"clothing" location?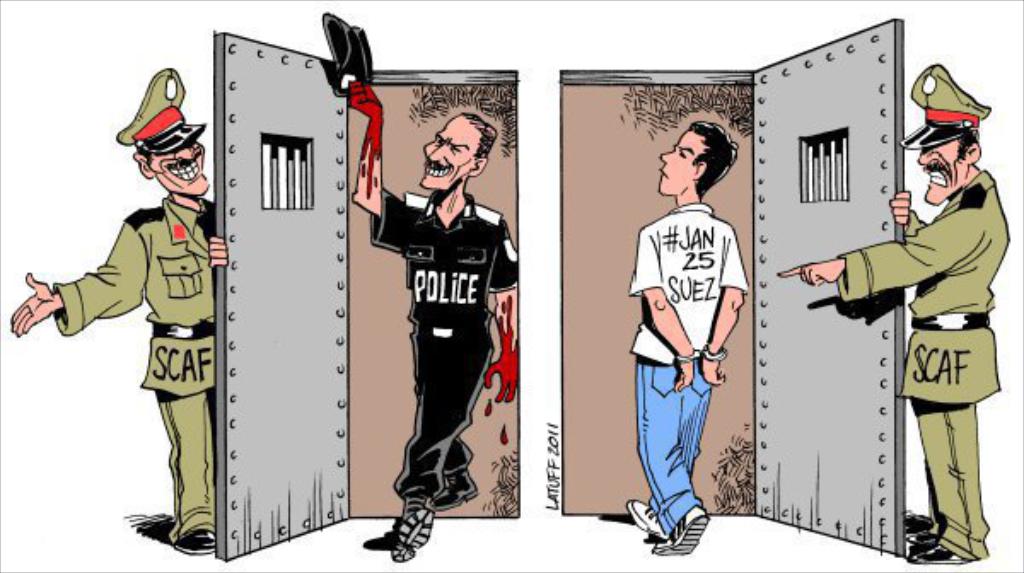
bbox=[898, 56, 986, 153]
